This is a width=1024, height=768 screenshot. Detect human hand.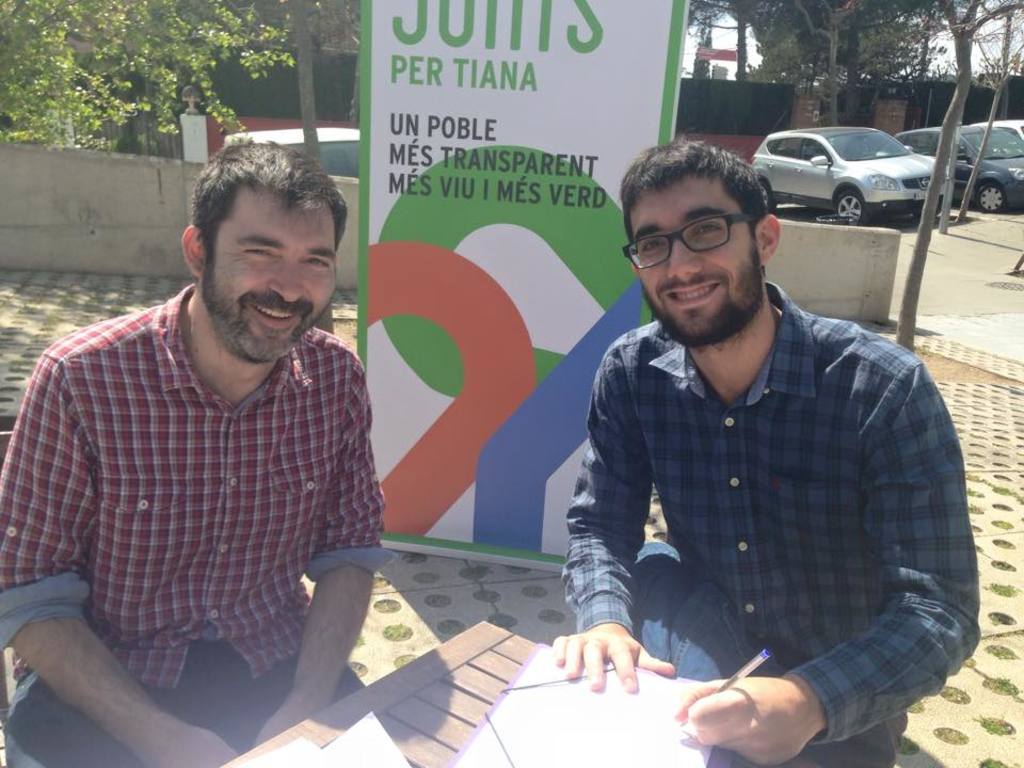
select_region(675, 660, 835, 749).
